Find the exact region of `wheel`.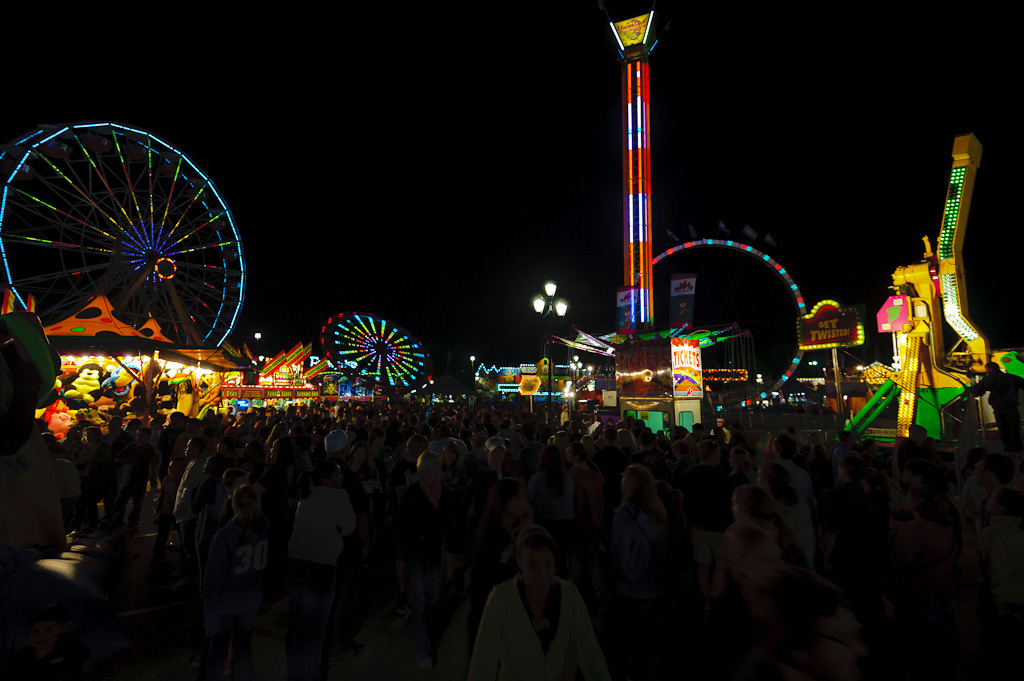
Exact region: {"x1": 0, "y1": 116, "x2": 251, "y2": 379}.
